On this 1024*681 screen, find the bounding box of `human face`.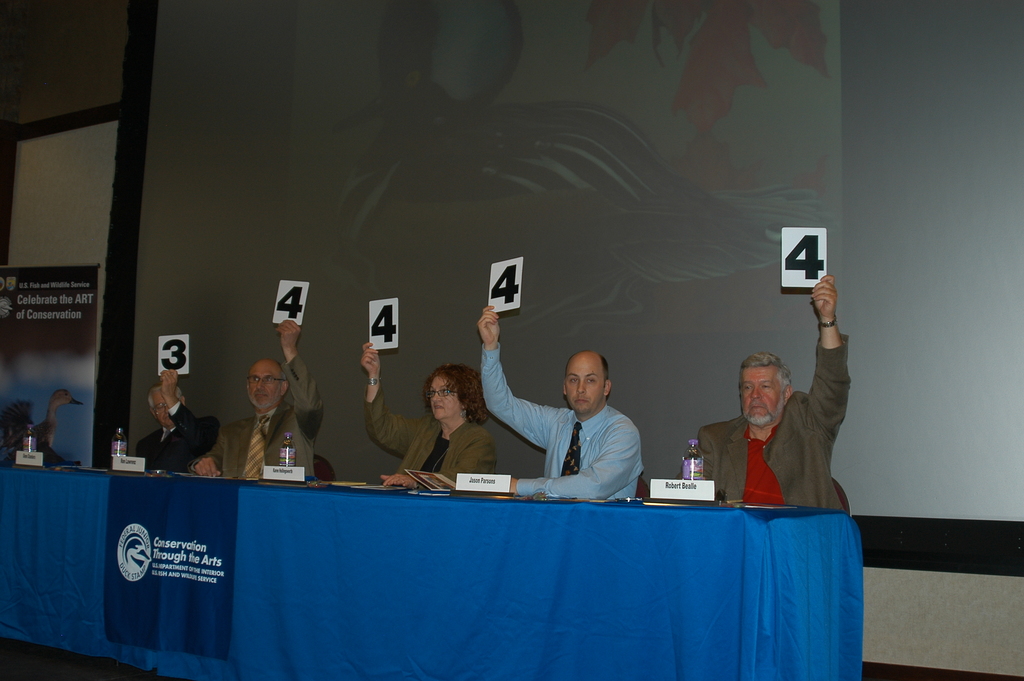
Bounding box: Rect(248, 360, 280, 411).
